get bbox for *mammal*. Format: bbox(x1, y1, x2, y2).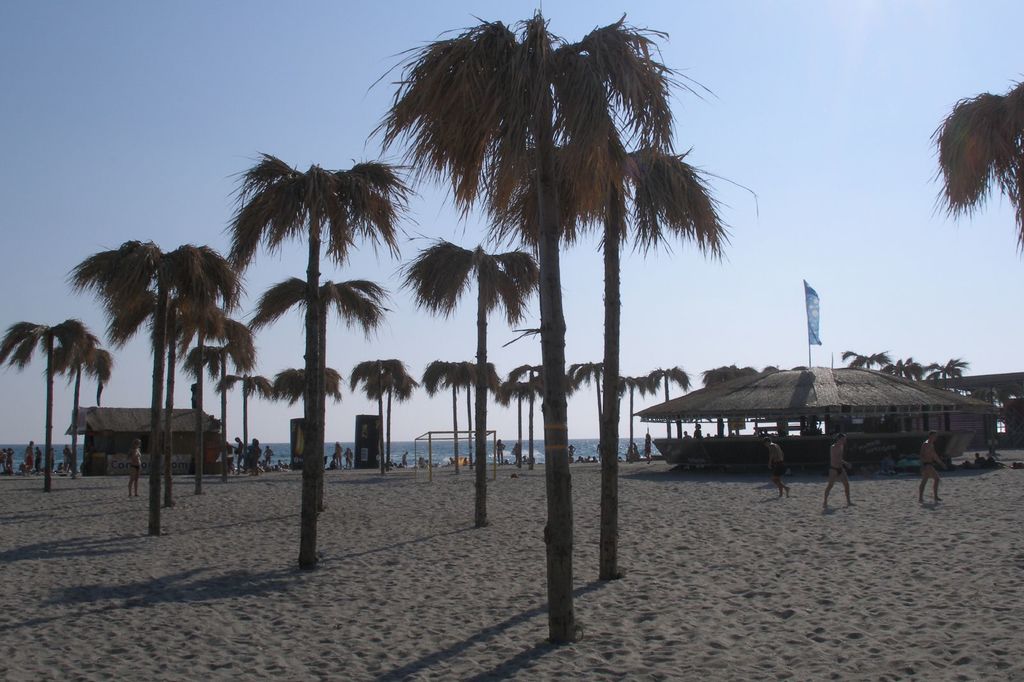
bbox(694, 423, 706, 440).
